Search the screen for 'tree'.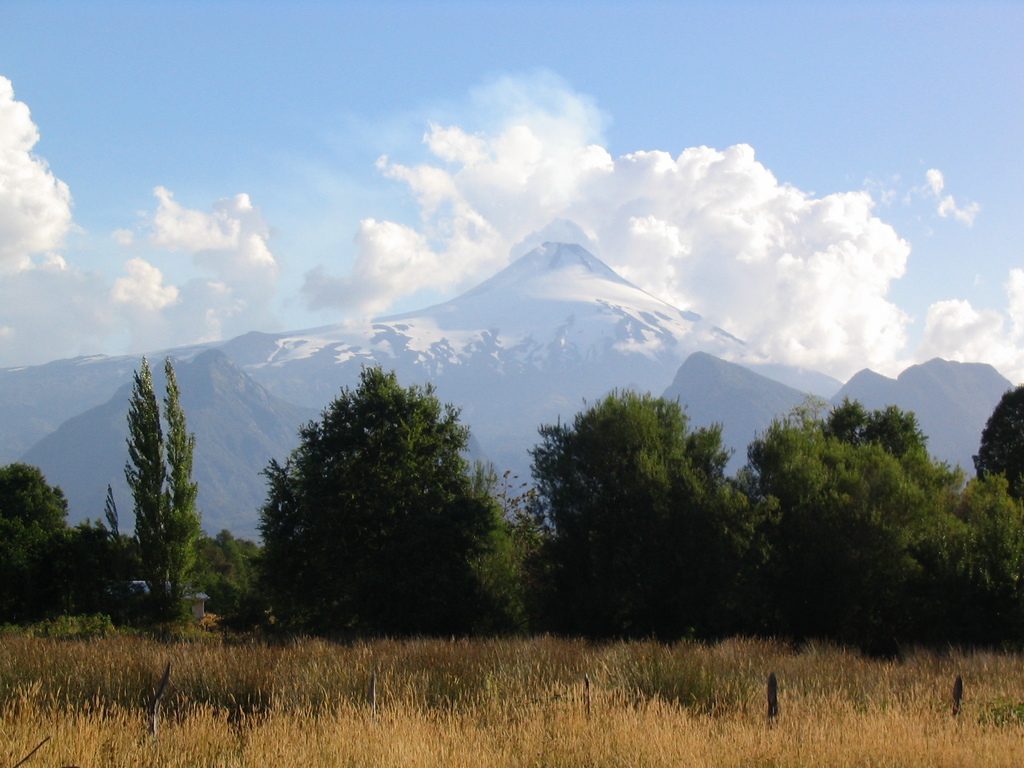
Found at 739,397,1023,627.
